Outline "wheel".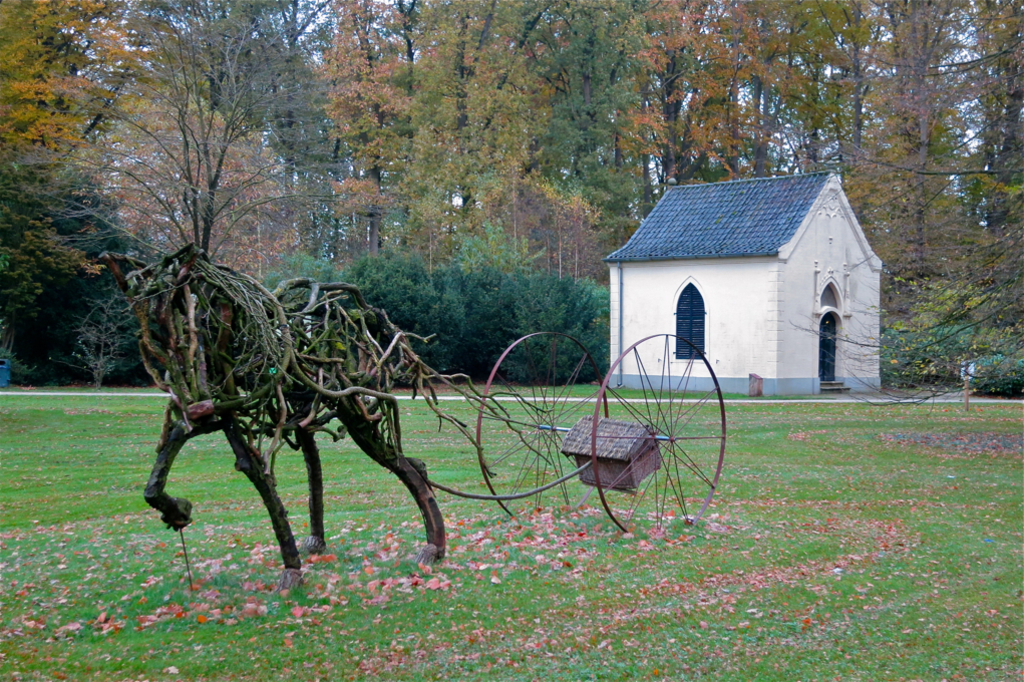
Outline: 471, 334, 610, 522.
